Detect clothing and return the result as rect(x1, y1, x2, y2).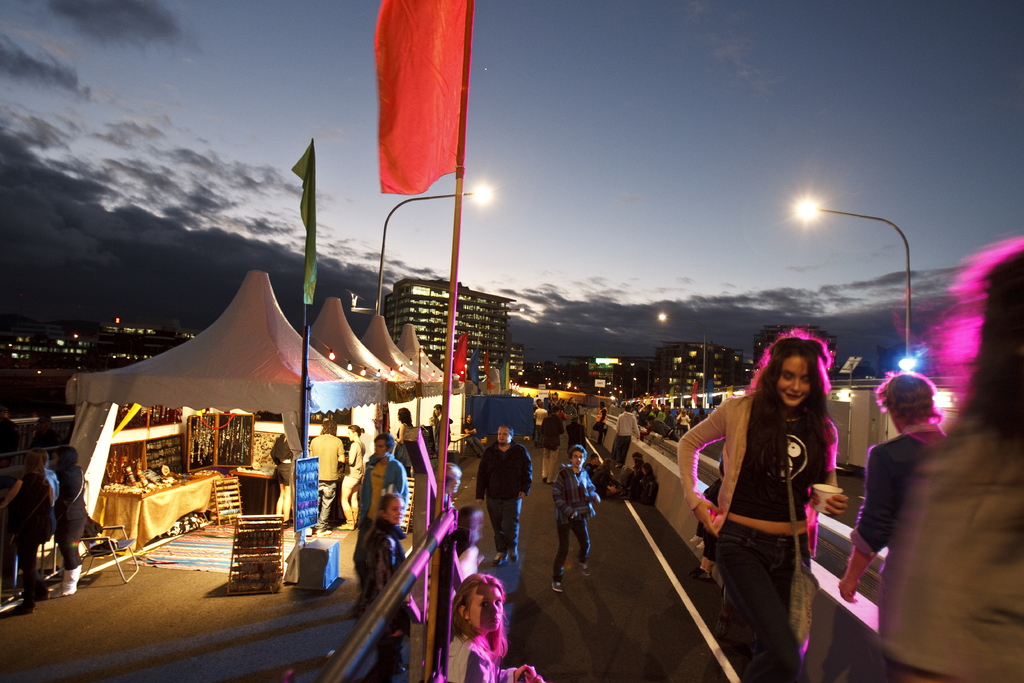
rect(443, 527, 474, 641).
